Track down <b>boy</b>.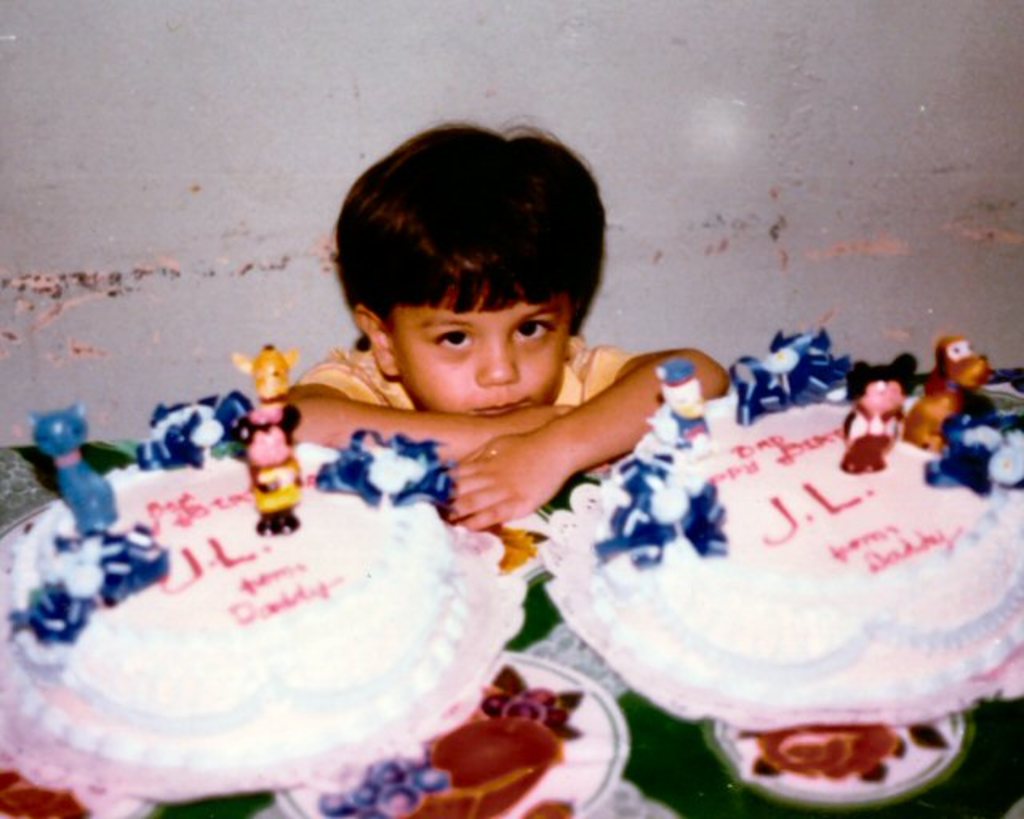
Tracked to region(245, 122, 680, 488).
